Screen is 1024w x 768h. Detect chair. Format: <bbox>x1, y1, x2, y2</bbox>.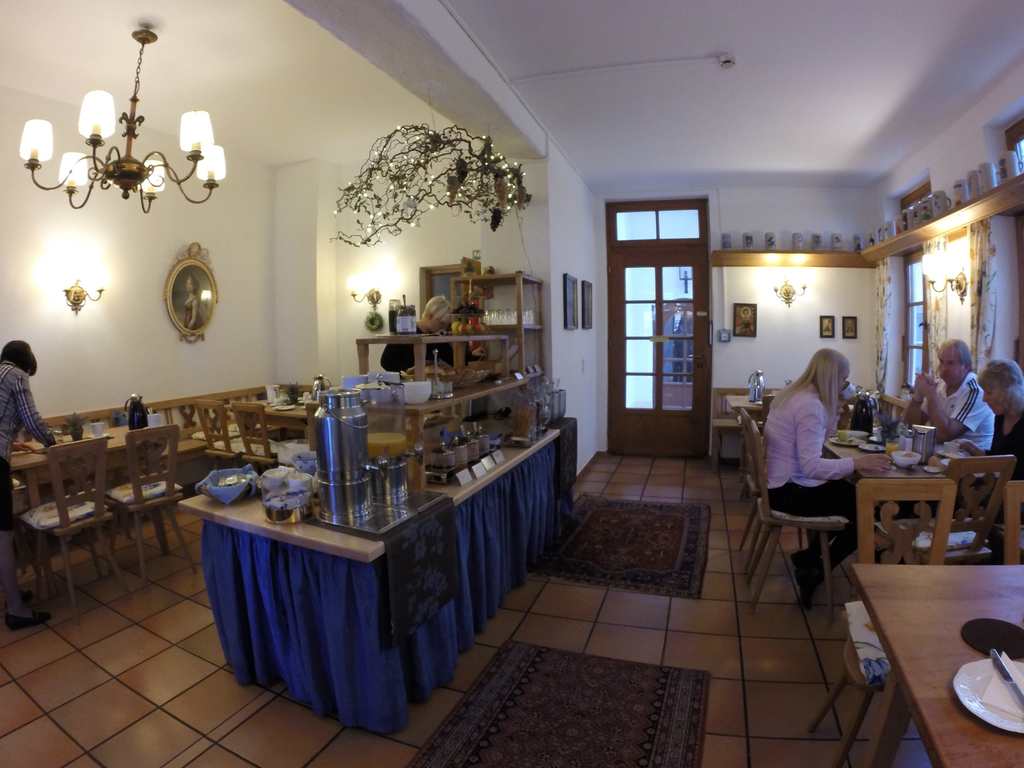
<bbox>1001, 479, 1023, 566</bbox>.
